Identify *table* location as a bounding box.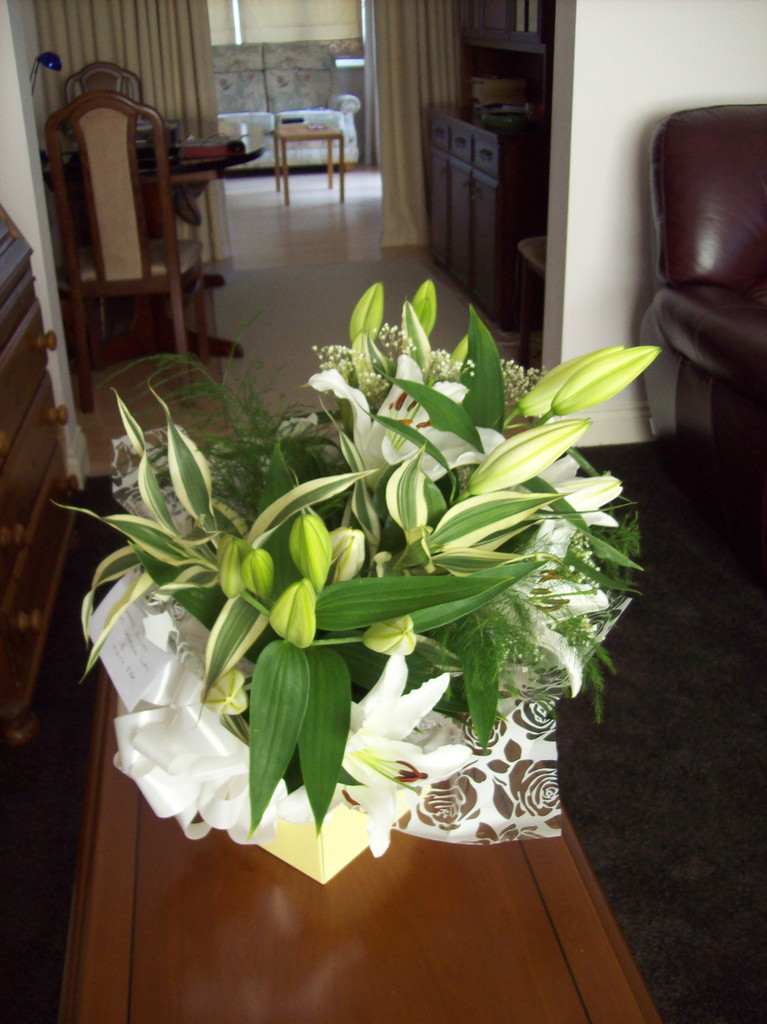
pyautogui.locateOnScreen(277, 124, 344, 209).
